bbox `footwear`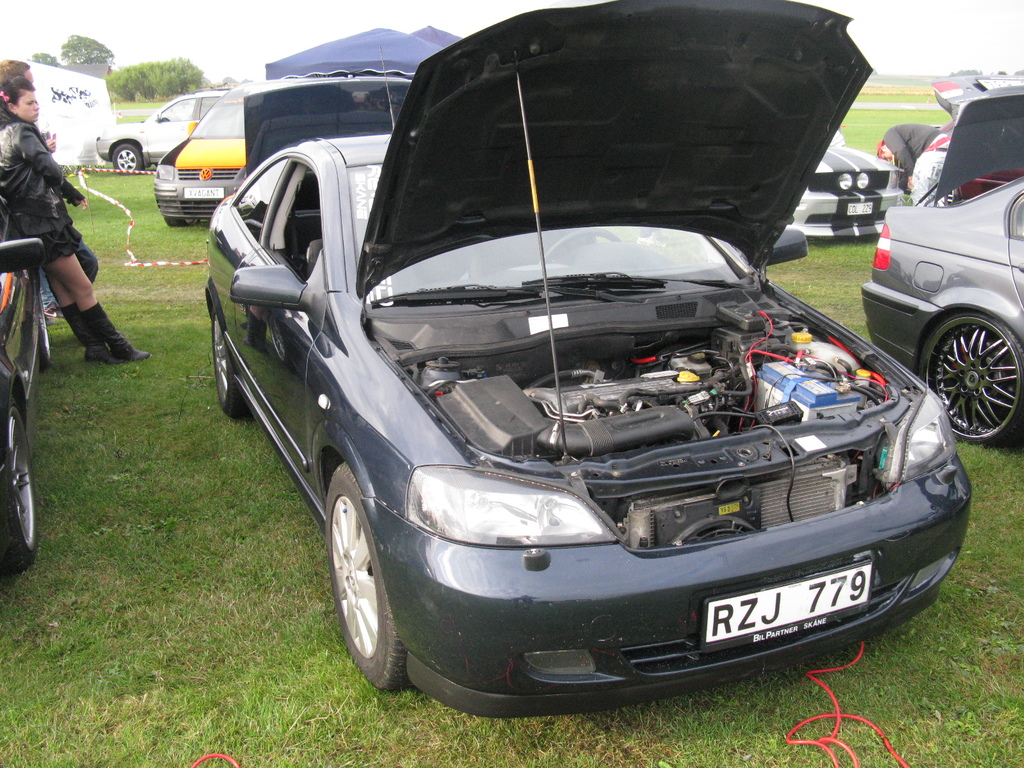
[86, 299, 147, 361]
